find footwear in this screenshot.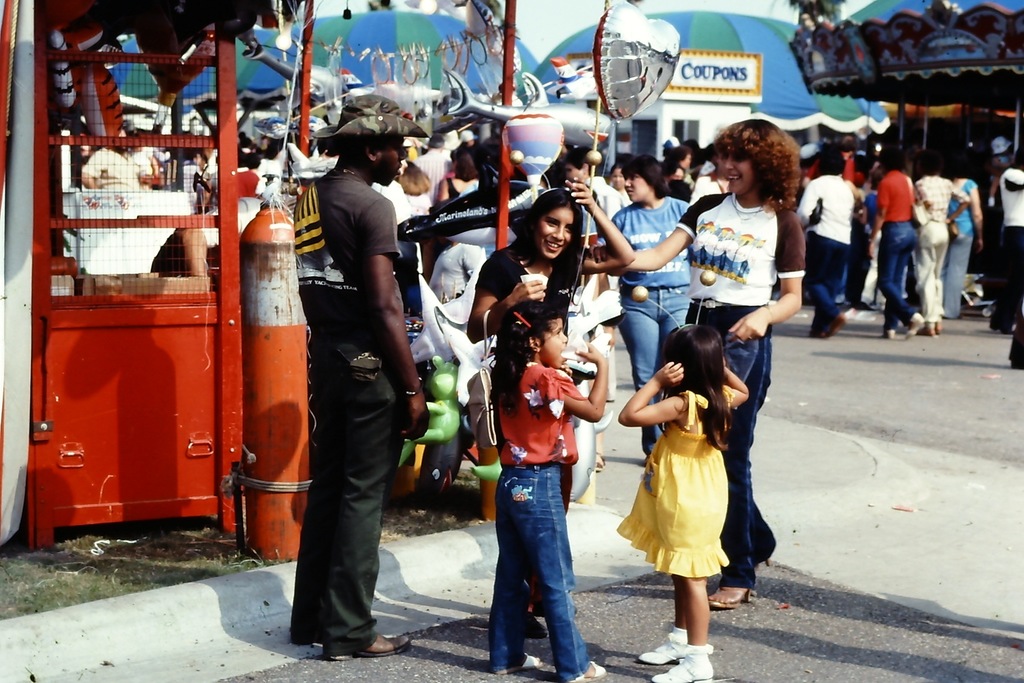
The bounding box for footwear is <box>881,322,895,341</box>.
